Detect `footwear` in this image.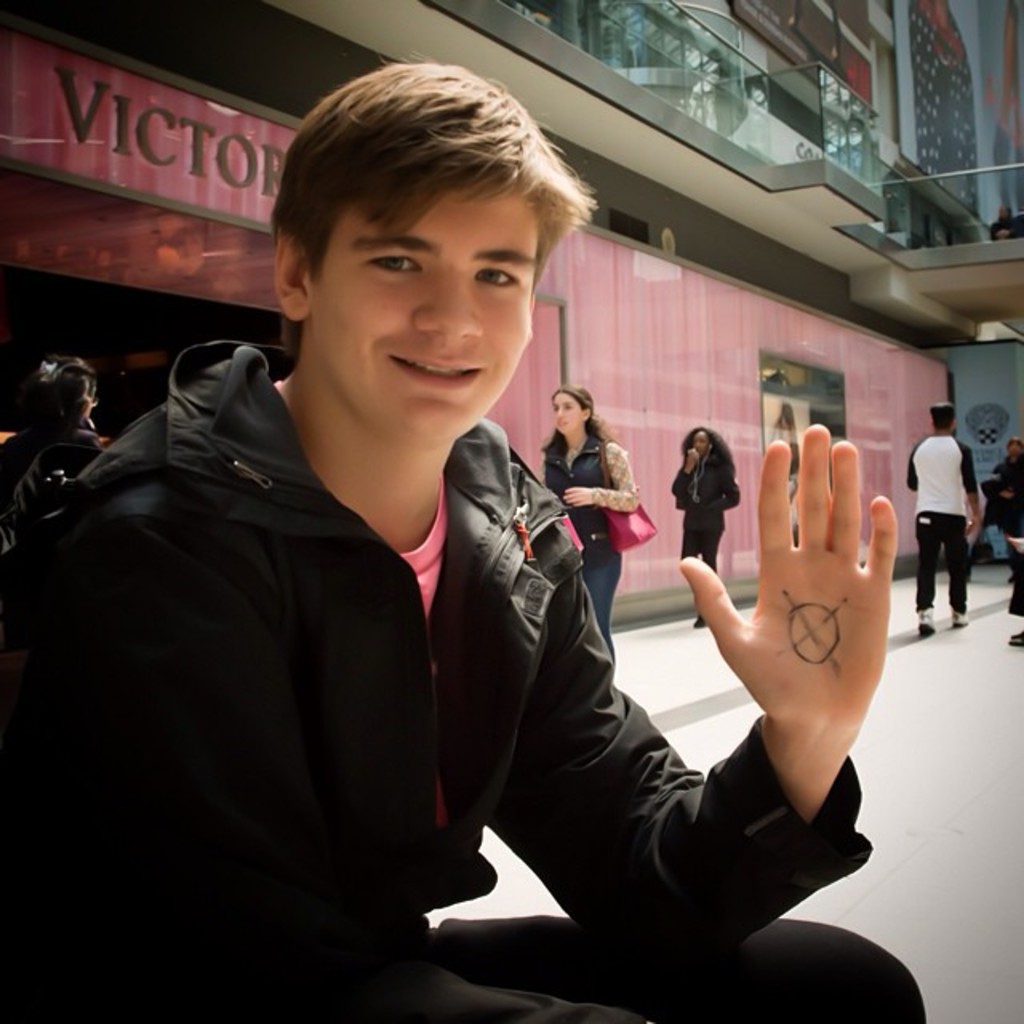
Detection: rect(1010, 630, 1022, 646).
